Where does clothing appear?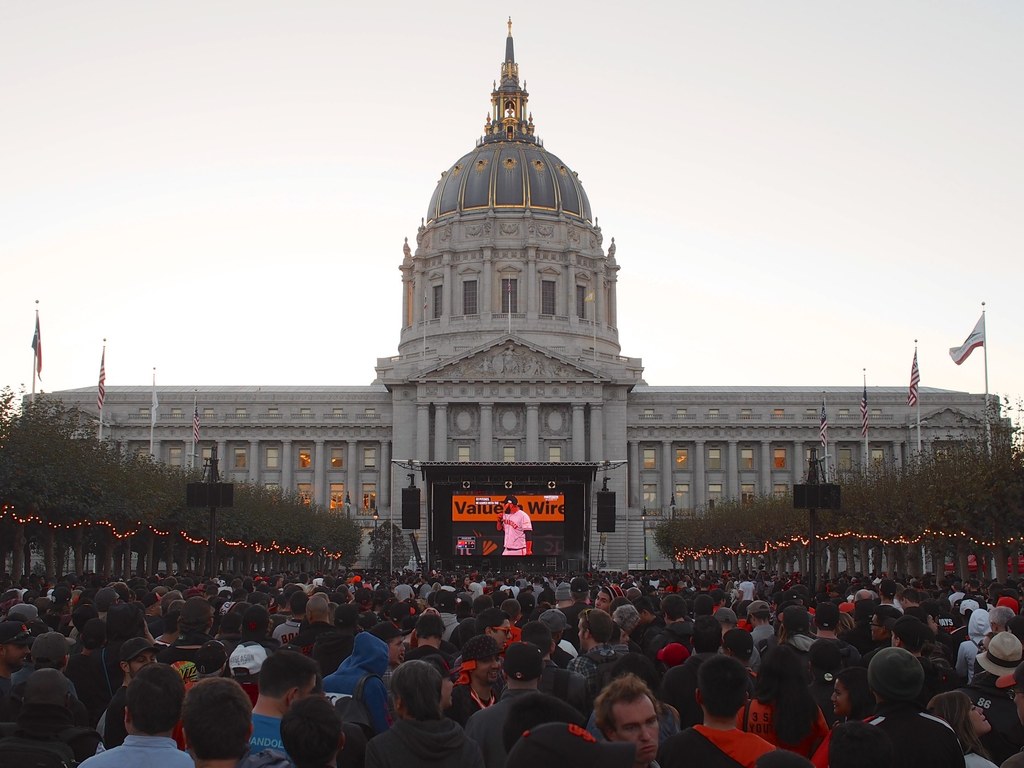
Appears at [left=498, top=506, right=535, bottom=561].
